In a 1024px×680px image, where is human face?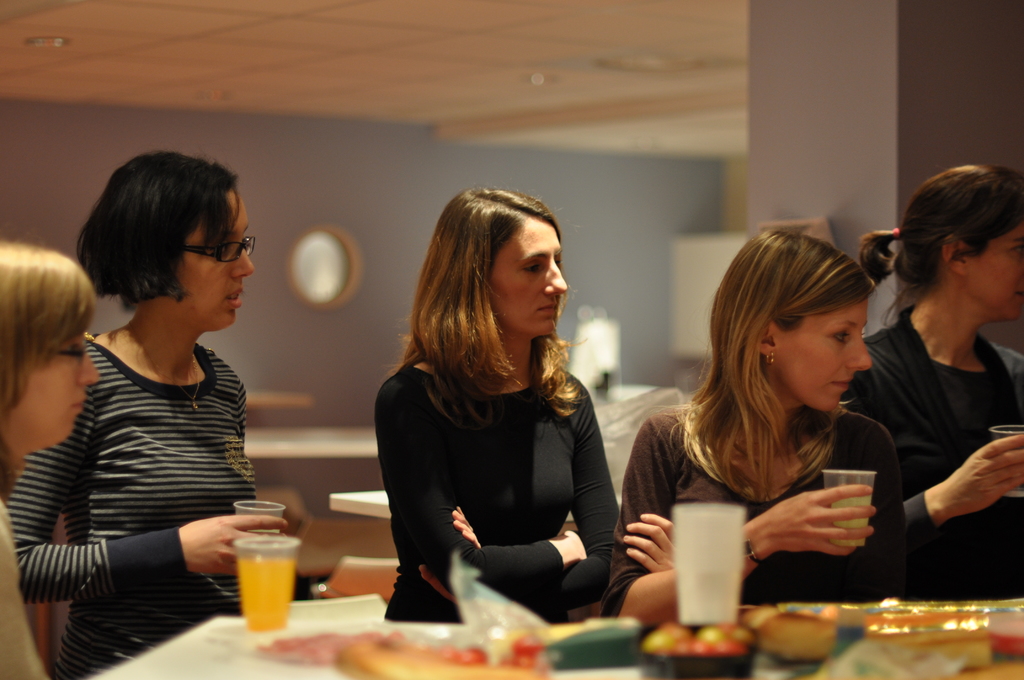
BBox(970, 224, 1023, 321).
